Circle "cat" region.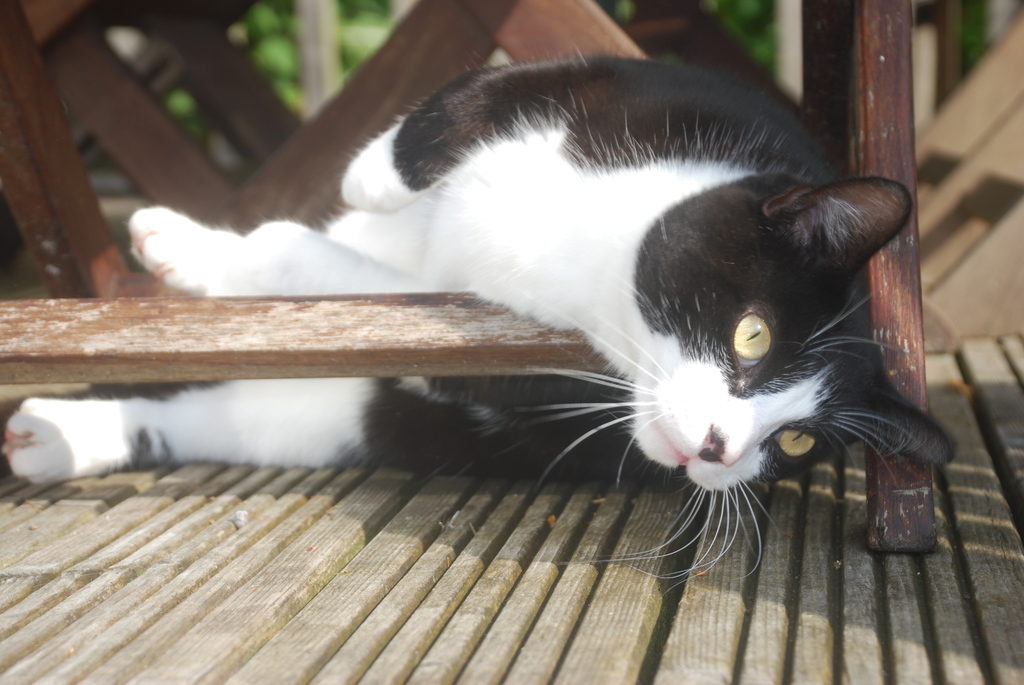
Region: [x1=0, y1=42, x2=954, y2=596].
